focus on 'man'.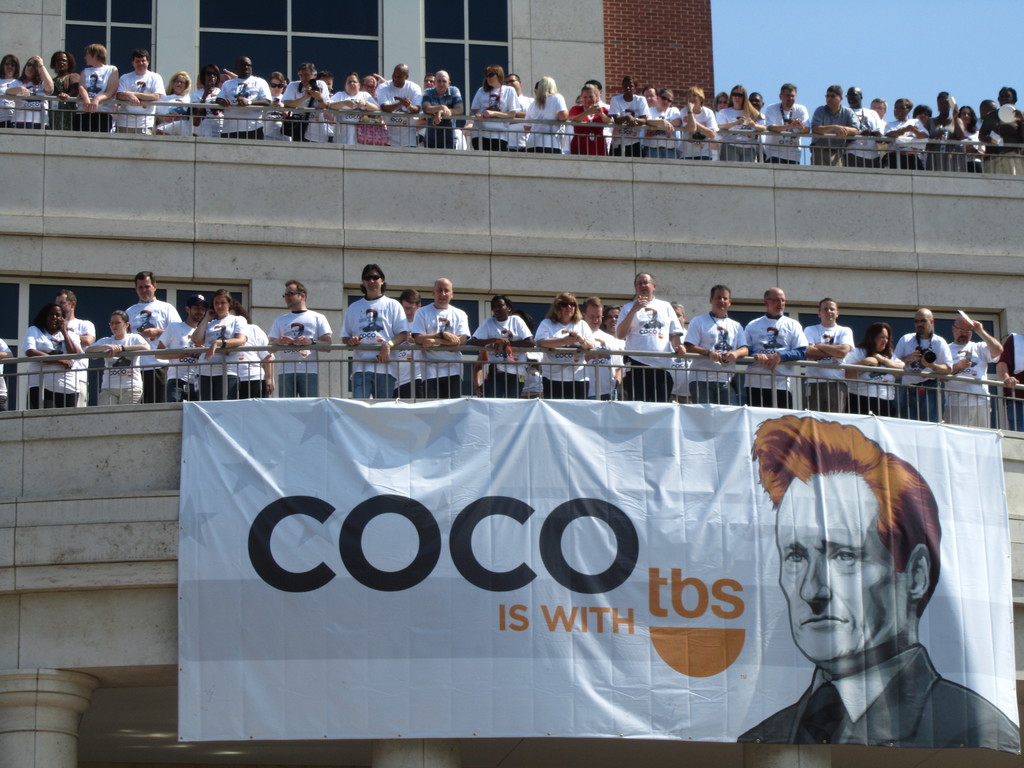
Focused at <bbox>417, 72, 464, 148</bbox>.
